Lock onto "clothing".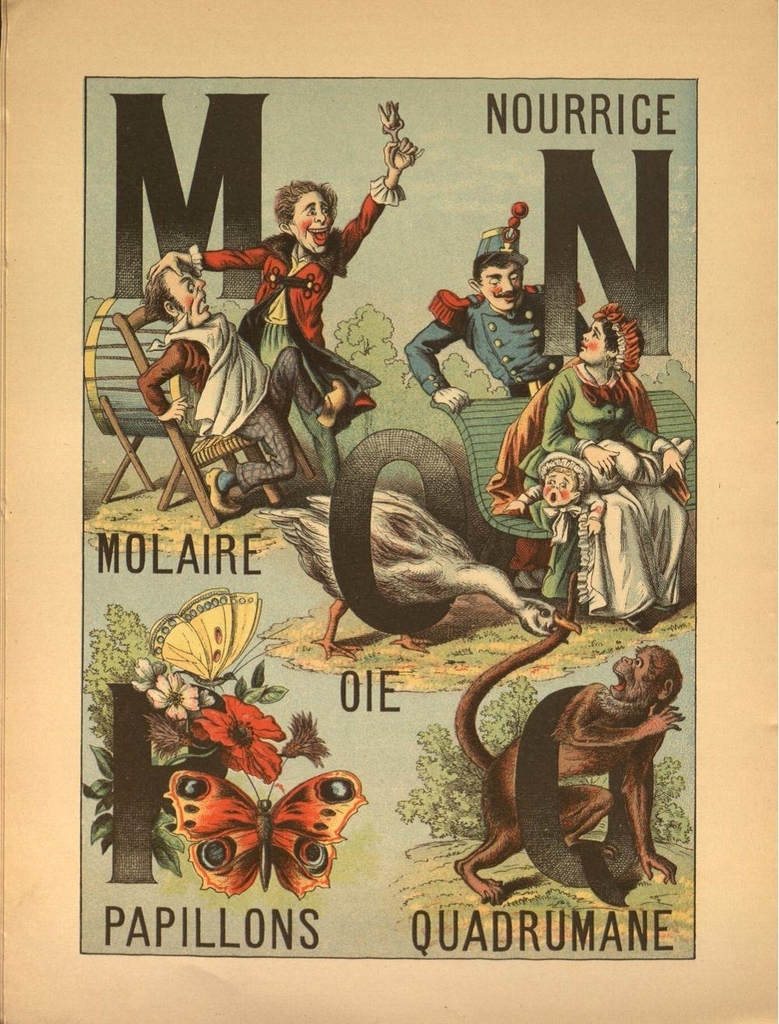
Locked: region(401, 277, 587, 389).
